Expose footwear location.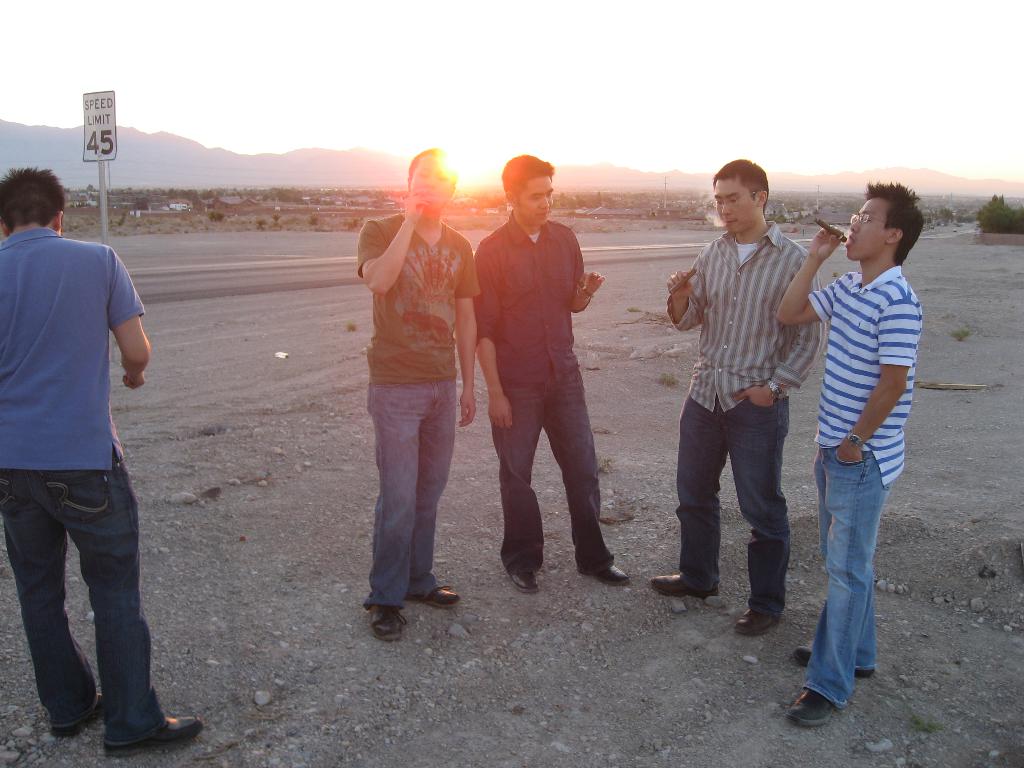
Exposed at l=410, t=585, r=460, b=610.
